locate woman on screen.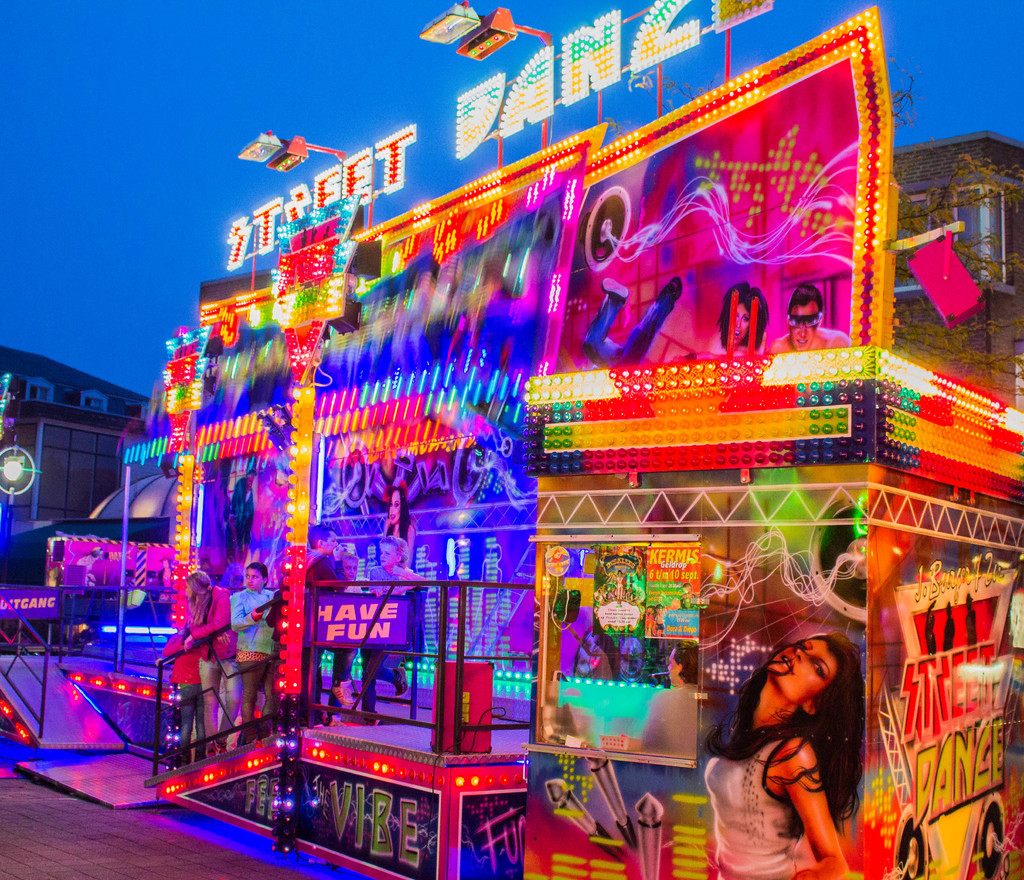
On screen at BBox(160, 568, 237, 749).
